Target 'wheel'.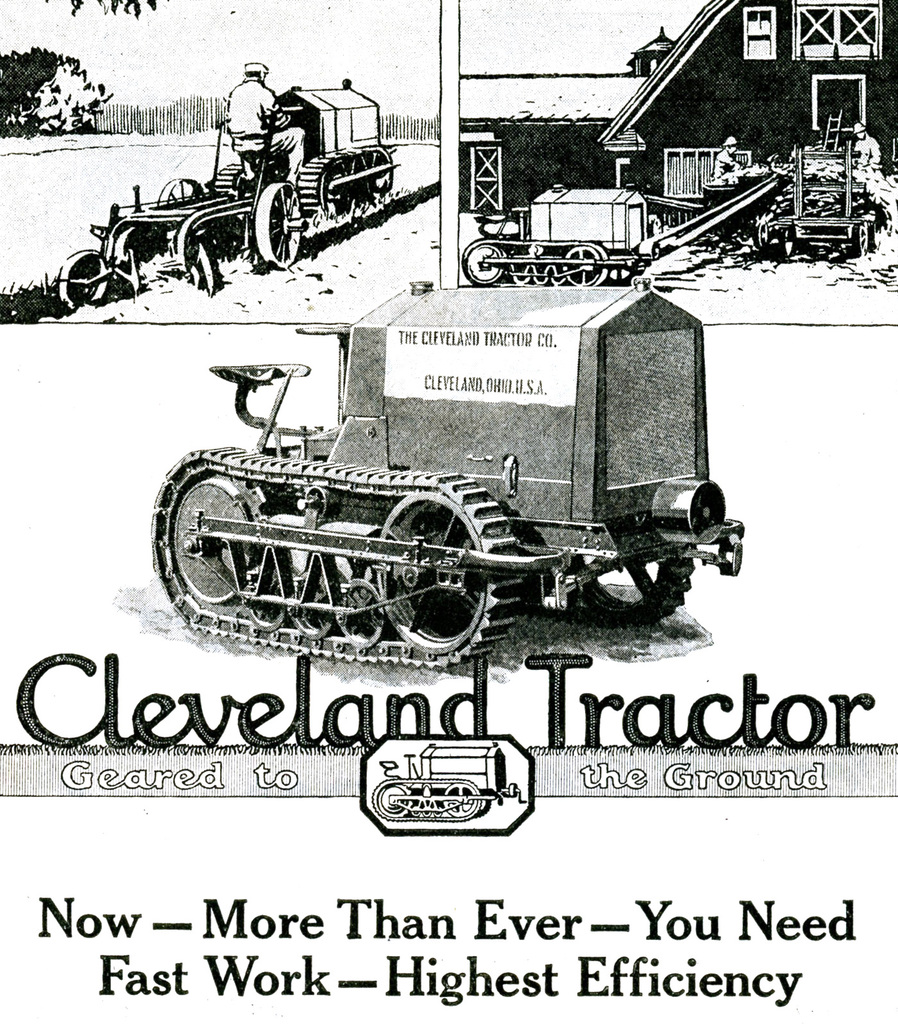
Target region: x1=579, y1=521, x2=691, y2=615.
